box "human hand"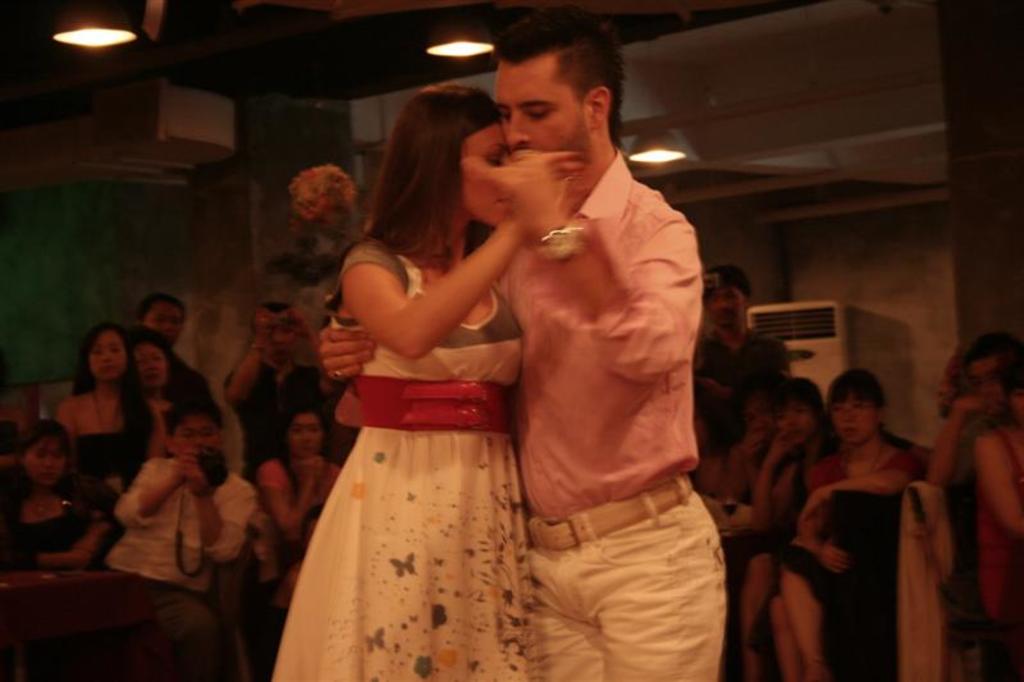
crop(169, 444, 202, 488)
